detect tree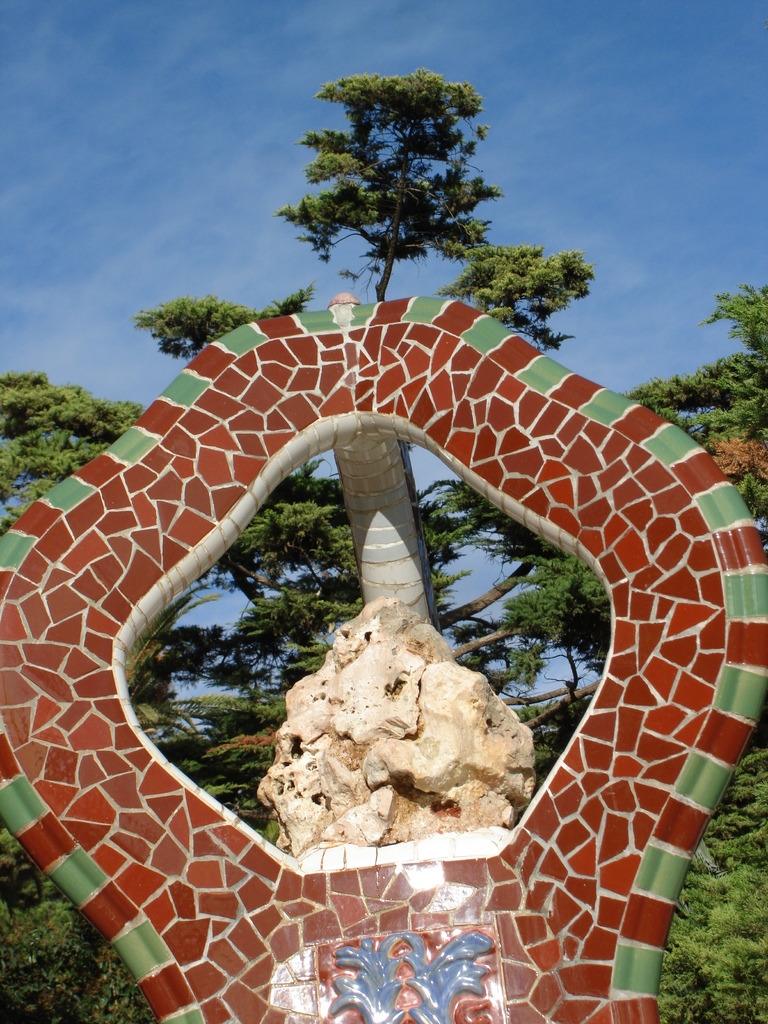
pyautogui.locateOnScreen(149, 433, 611, 809)
